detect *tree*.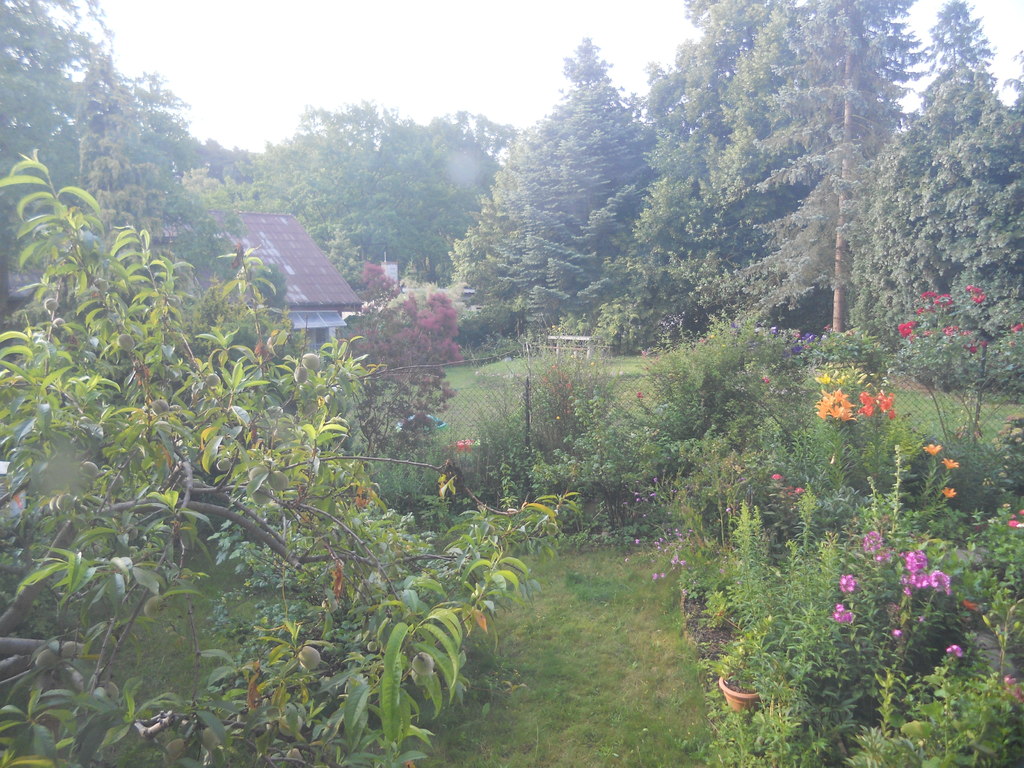
Detected at left=234, top=100, right=481, bottom=276.
